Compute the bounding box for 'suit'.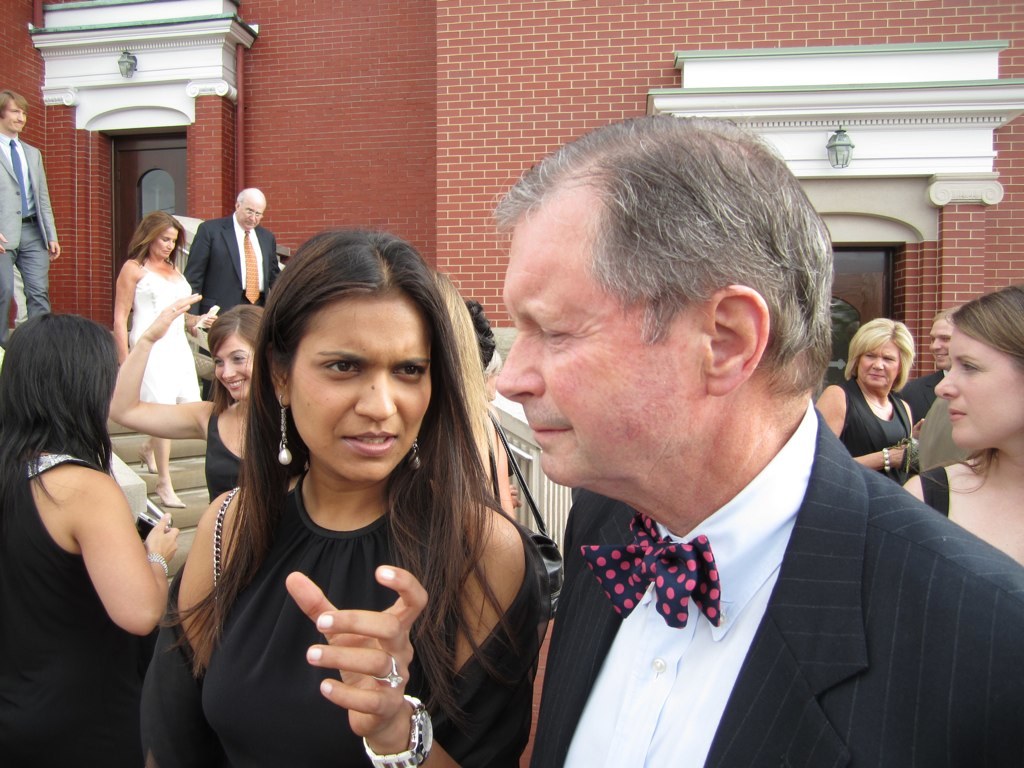
locate(0, 124, 60, 352).
